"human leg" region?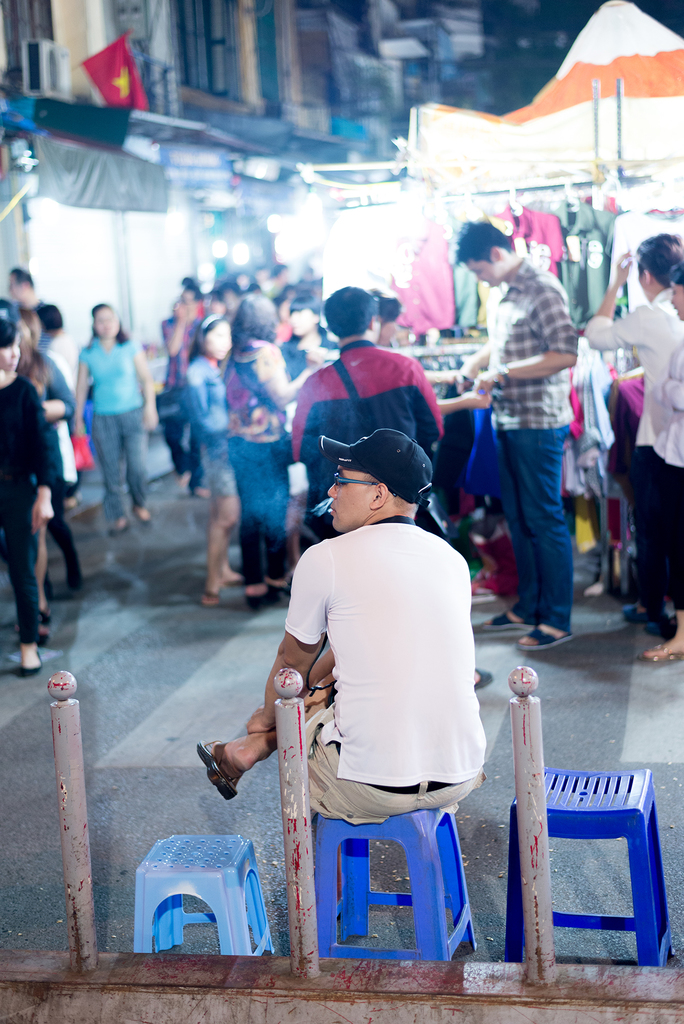
x1=489, y1=421, x2=568, y2=634
